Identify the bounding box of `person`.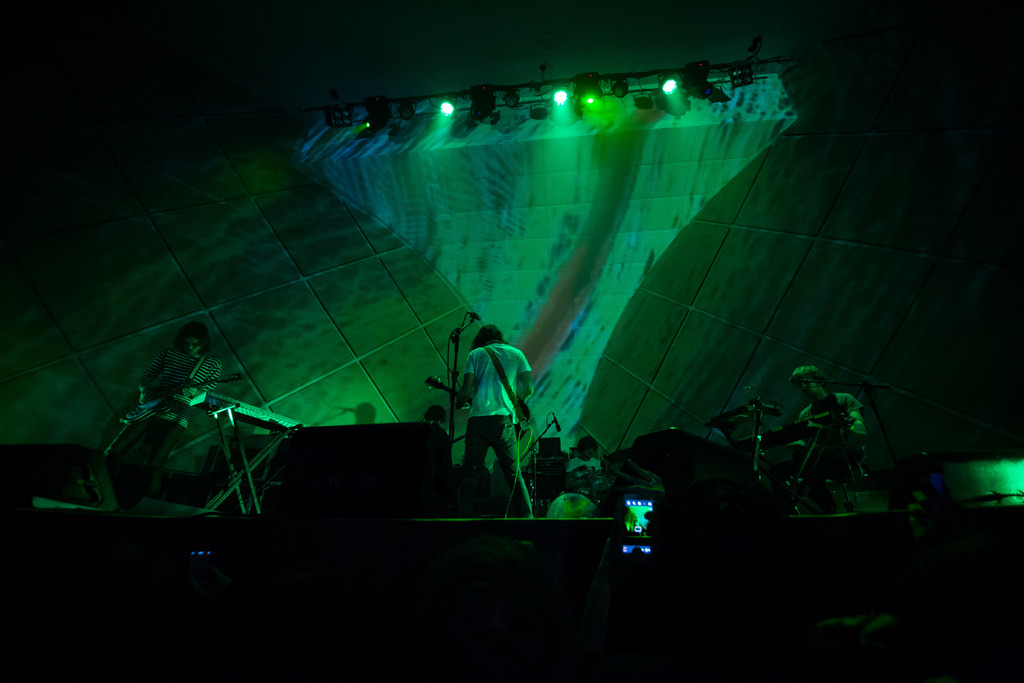
pyautogui.locateOnScreen(786, 359, 871, 496).
